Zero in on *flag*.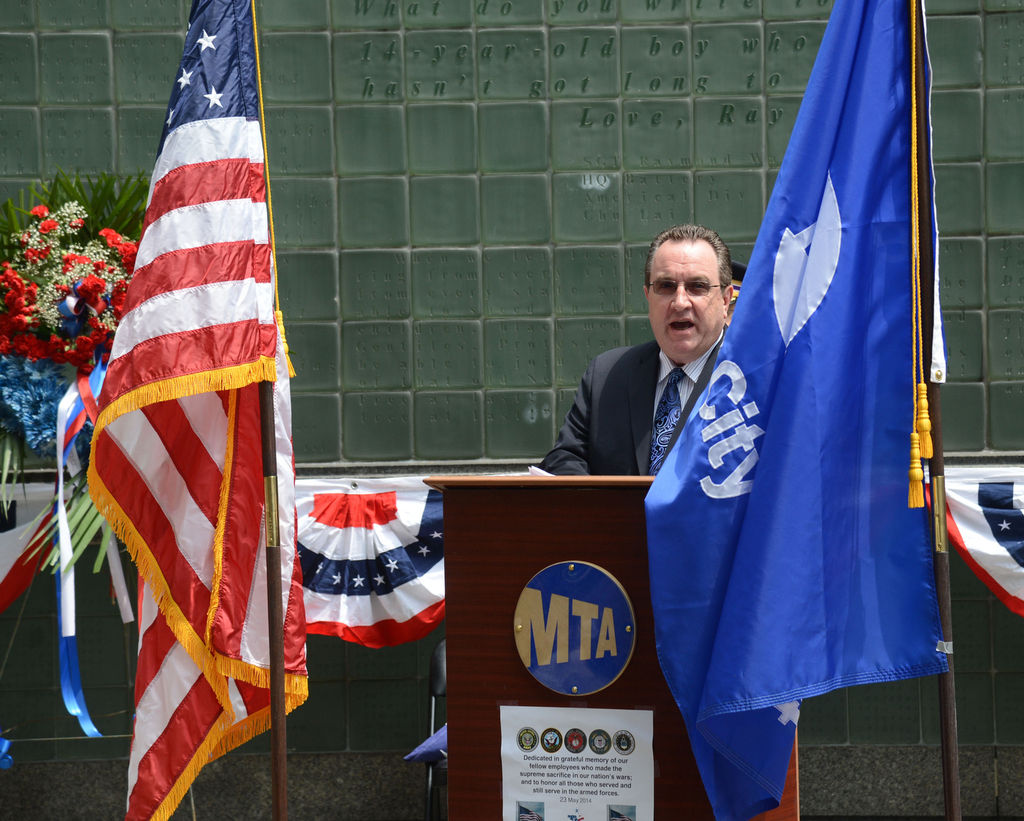
Zeroed in: (279, 467, 458, 641).
